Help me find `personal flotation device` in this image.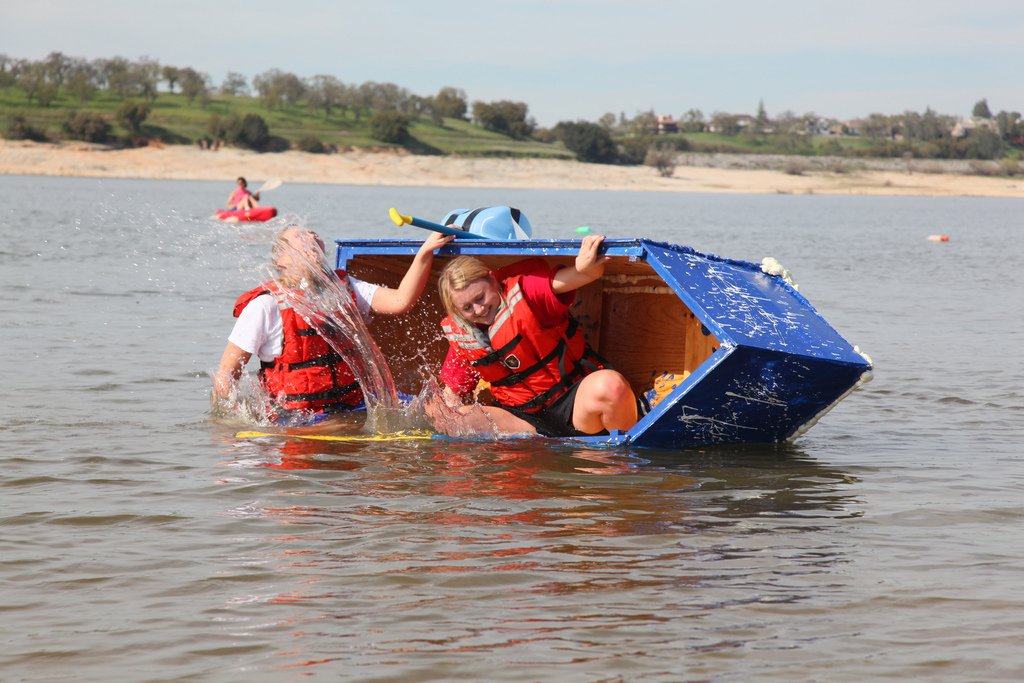
Found it: 441 274 646 414.
